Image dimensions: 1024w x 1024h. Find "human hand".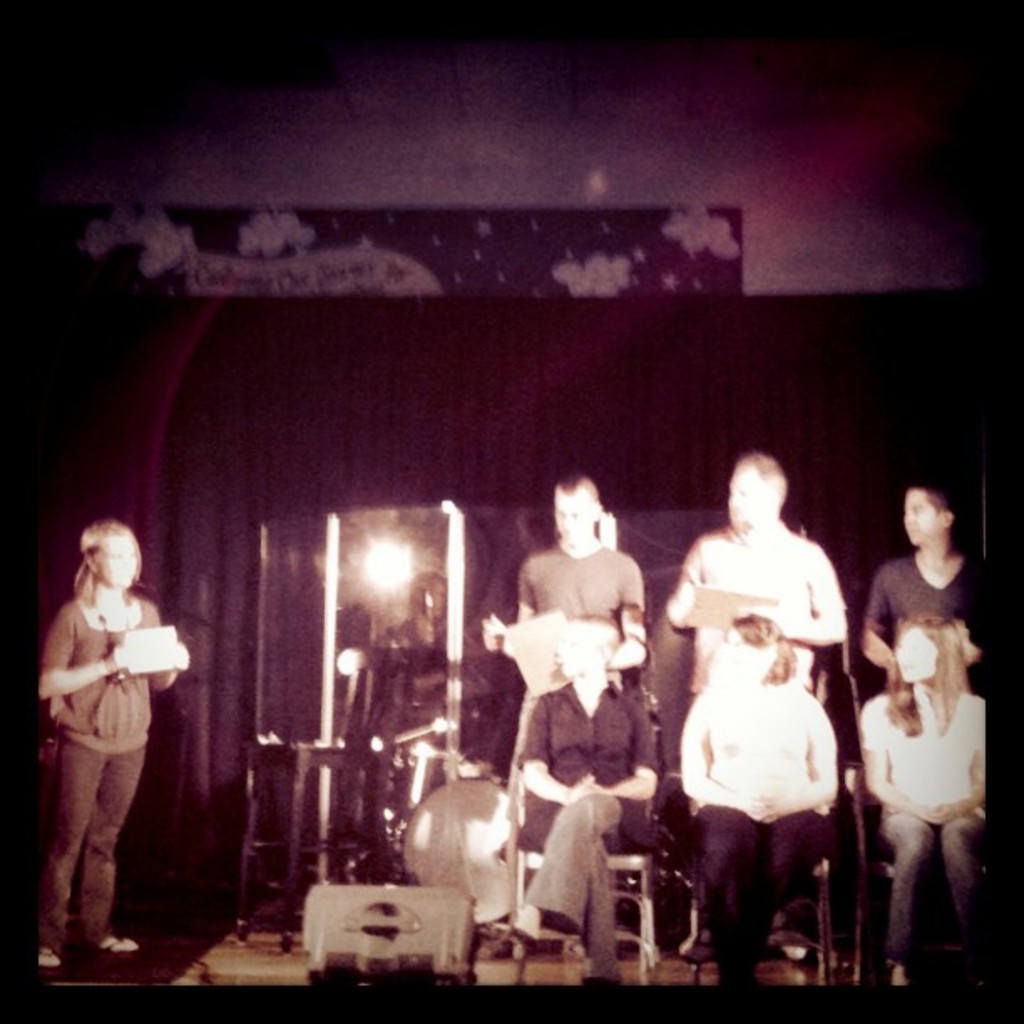
x1=735 y1=602 x2=780 y2=631.
